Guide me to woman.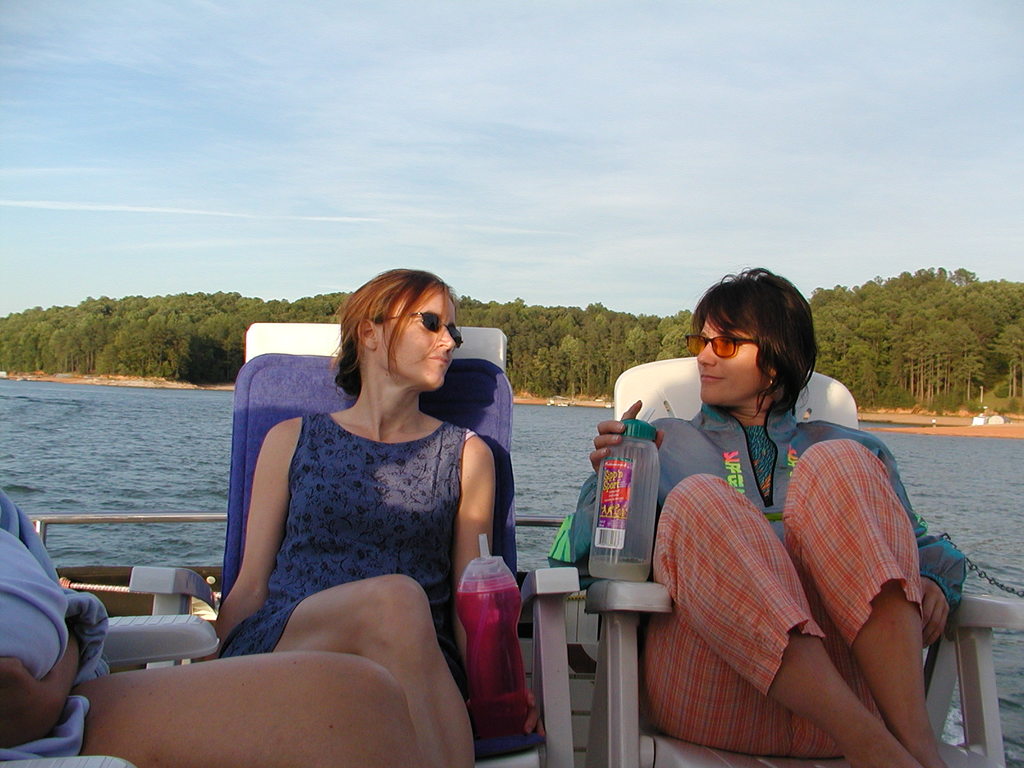
Guidance: pyautogui.locateOnScreen(196, 255, 518, 745).
